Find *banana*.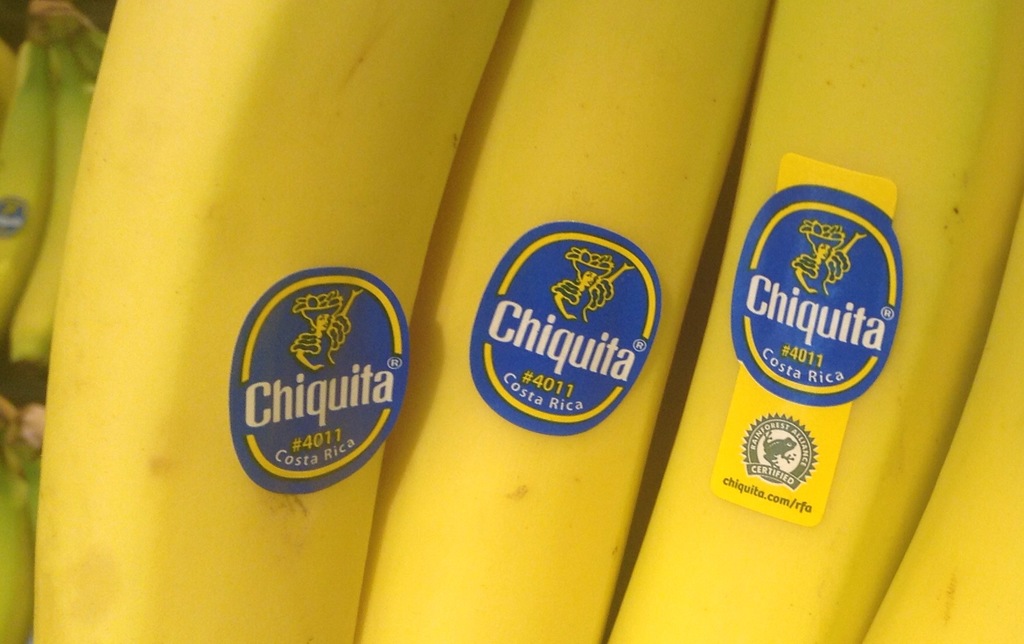
bbox=(31, 0, 509, 643).
